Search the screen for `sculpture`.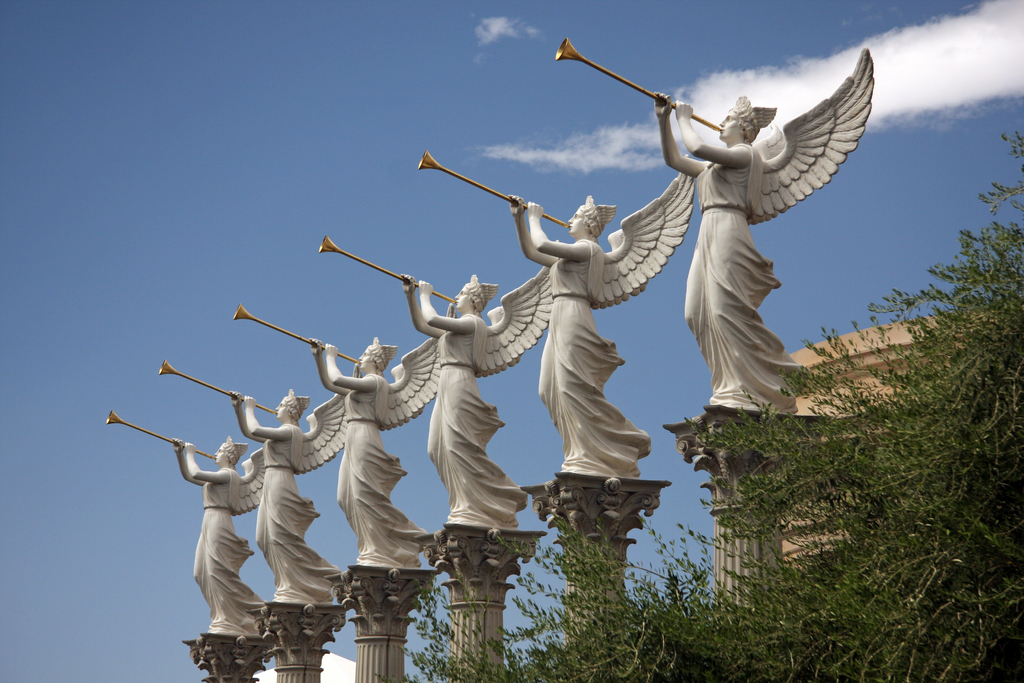
Found at 412,165,694,493.
